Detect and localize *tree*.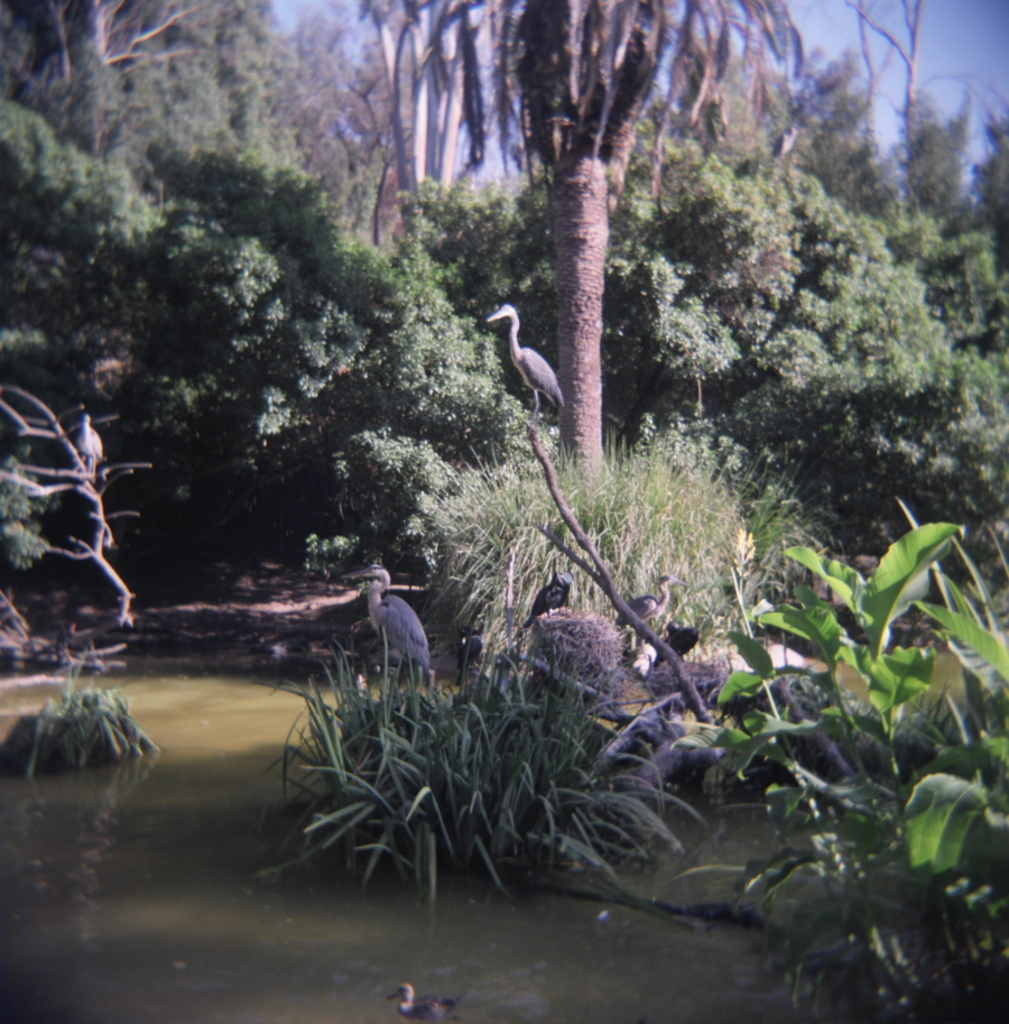
Localized at x1=349, y1=0, x2=818, y2=490.
